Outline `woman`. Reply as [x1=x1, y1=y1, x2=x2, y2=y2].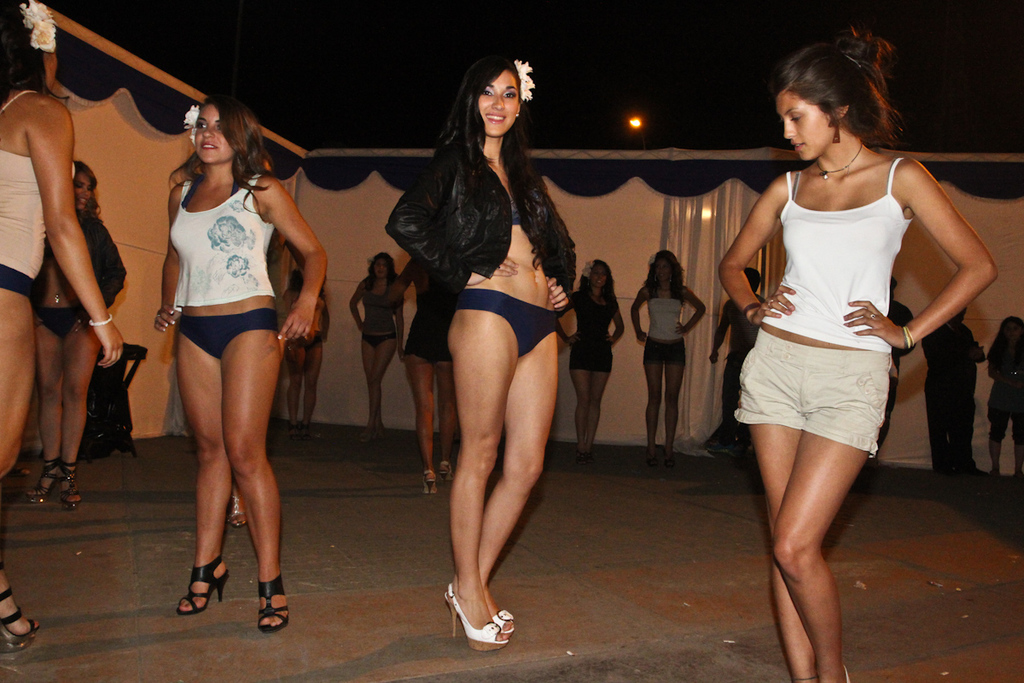
[x1=0, y1=0, x2=125, y2=672].
